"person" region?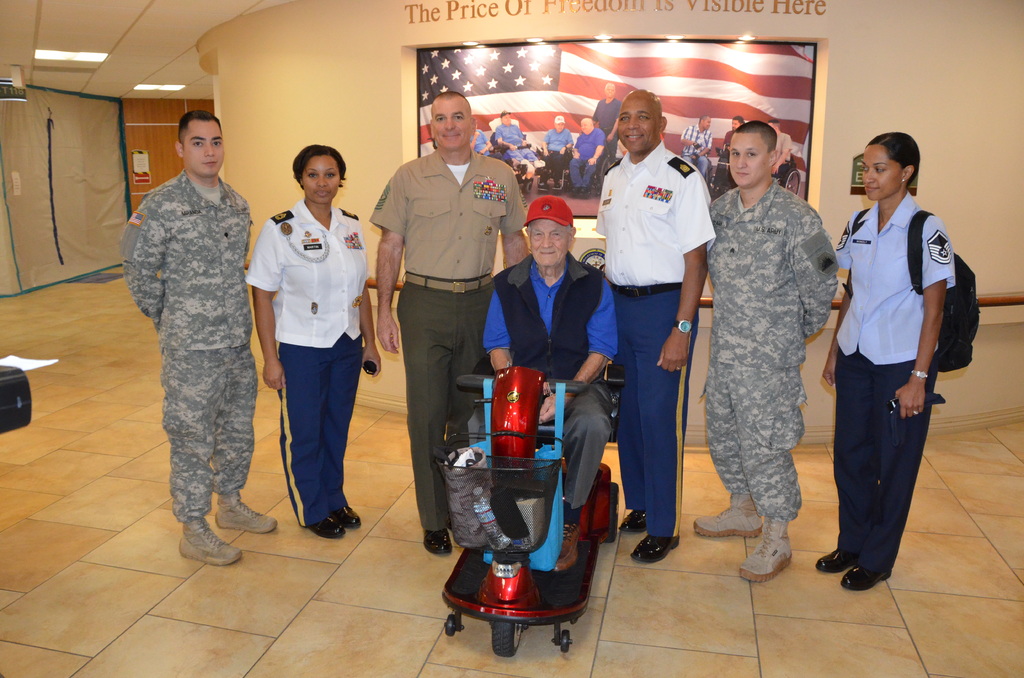
x1=367 y1=88 x2=526 y2=555
